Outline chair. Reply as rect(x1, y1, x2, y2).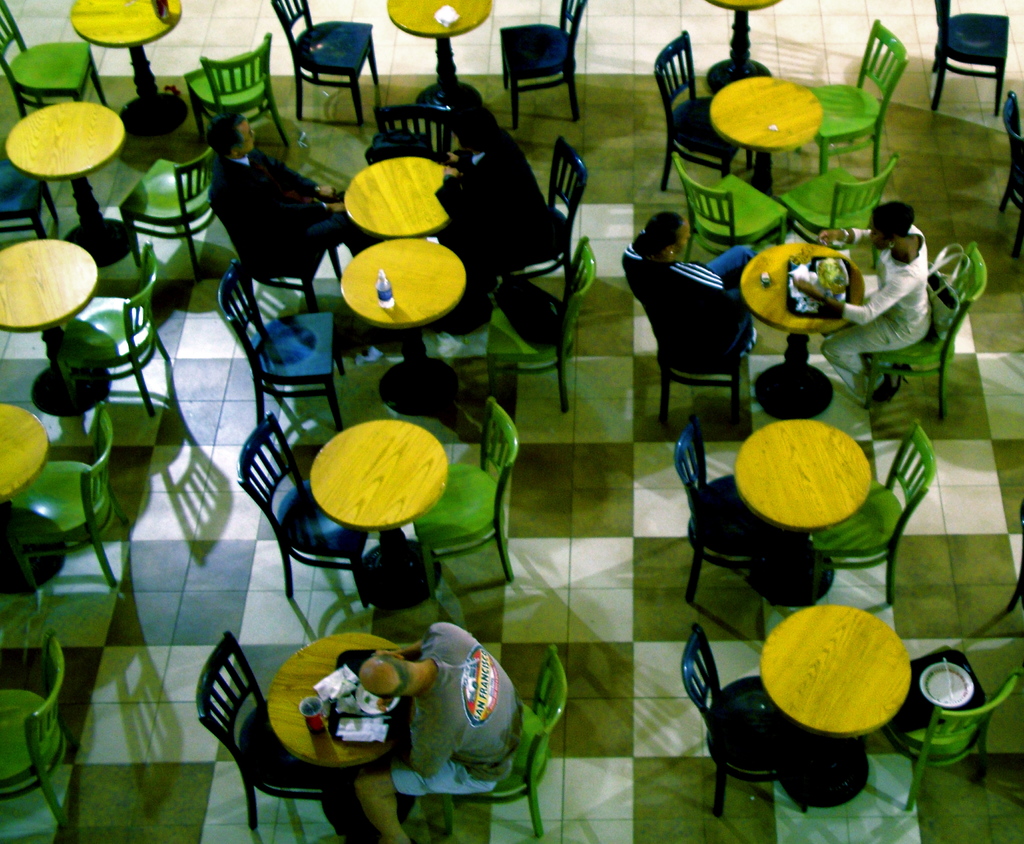
rect(408, 392, 522, 577).
